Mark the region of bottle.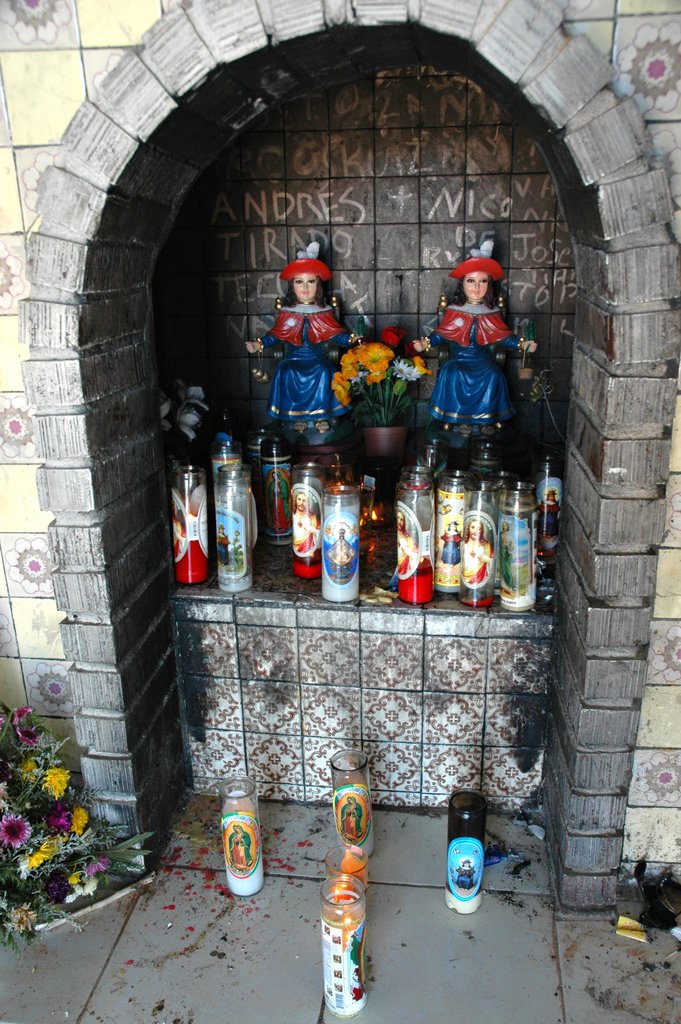
Region: crop(364, 468, 390, 605).
